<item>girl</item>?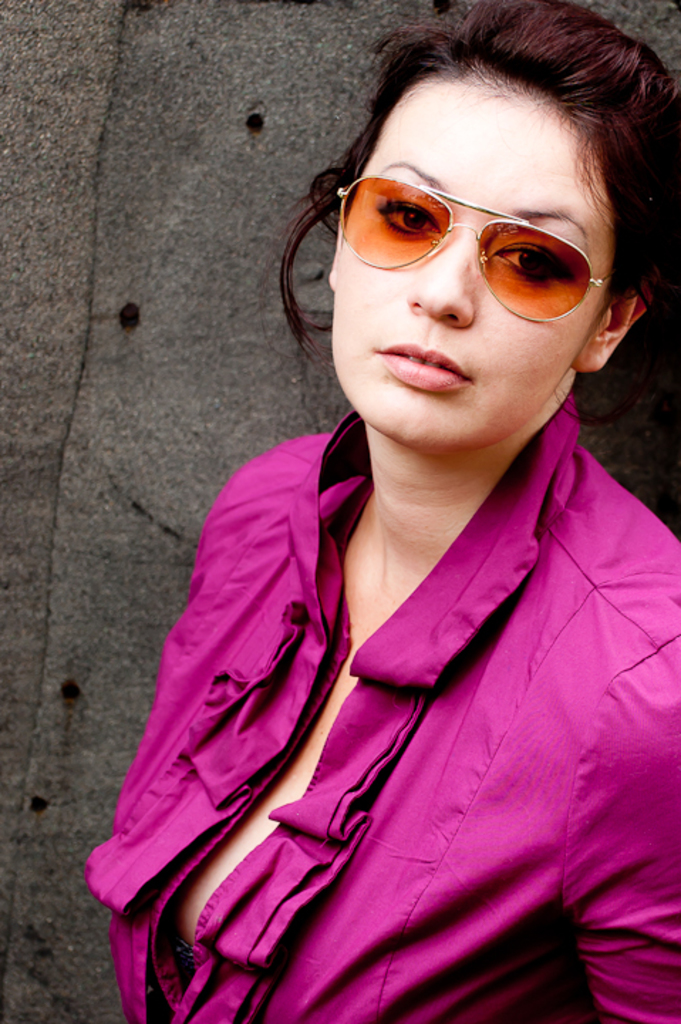
locate(85, 3, 678, 1023)
